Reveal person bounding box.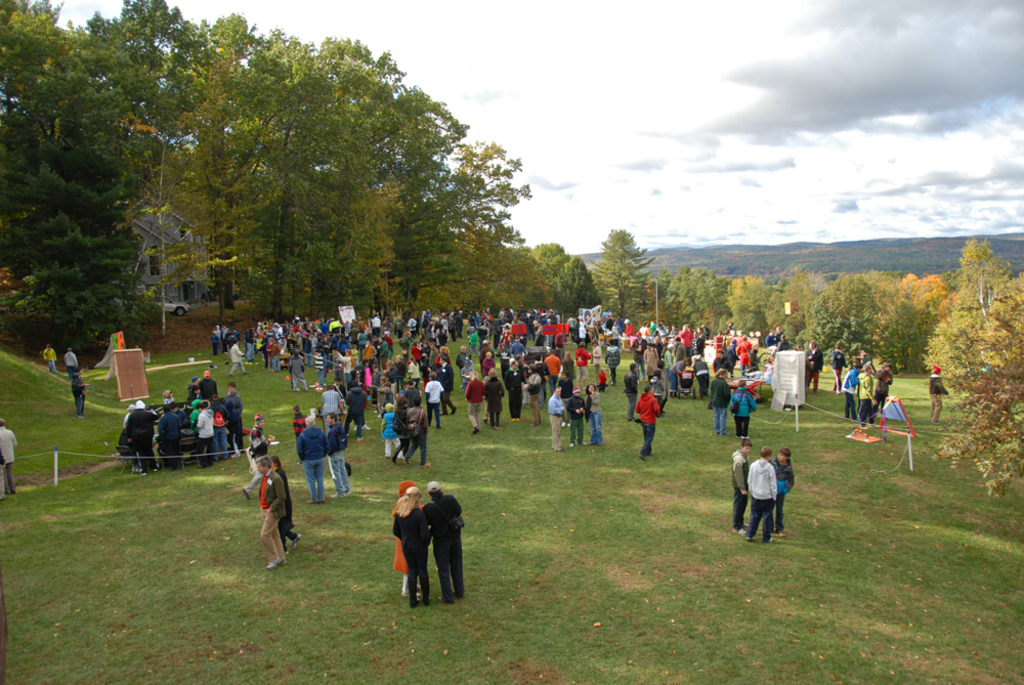
Revealed: rect(226, 383, 243, 423).
